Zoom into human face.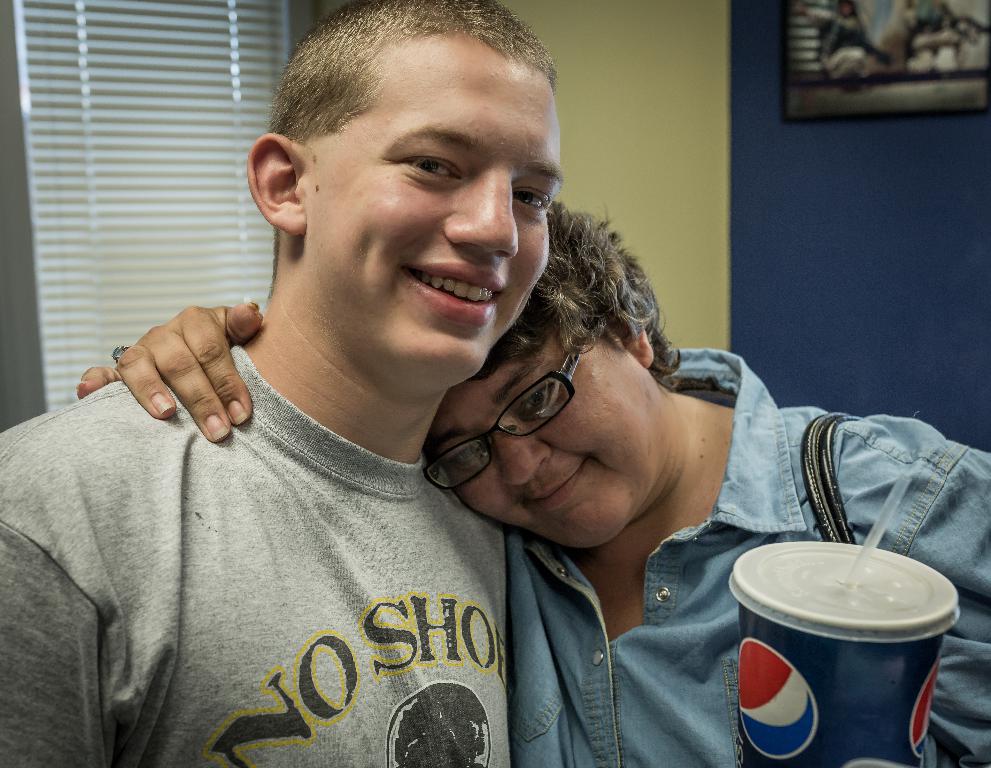
Zoom target: bbox=[302, 30, 556, 393].
